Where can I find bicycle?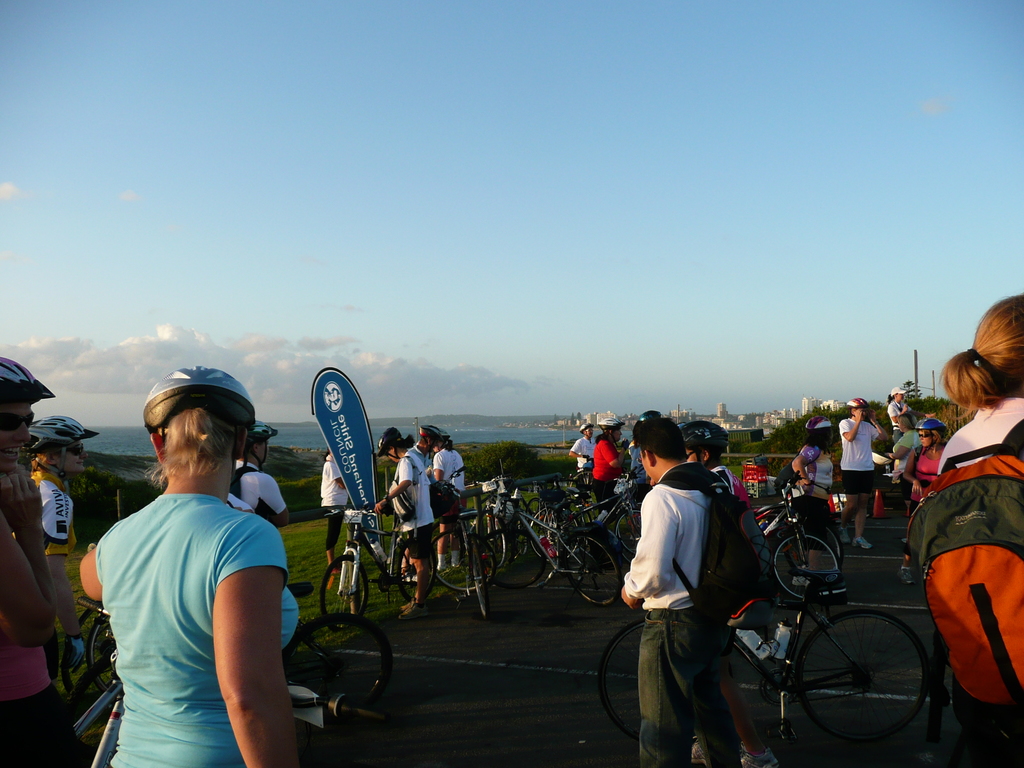
You can find it at (x1=756, y1=483, x2=841, y2=579).
